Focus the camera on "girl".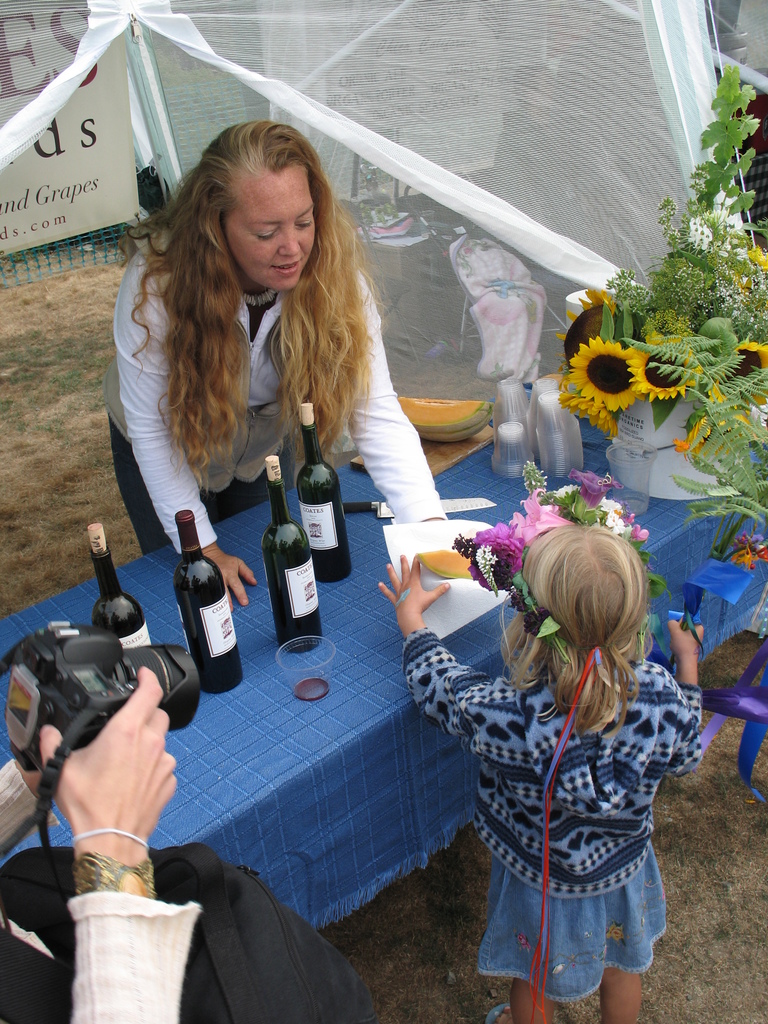
Focus region: Rect(379, 521, 711, 1023).
